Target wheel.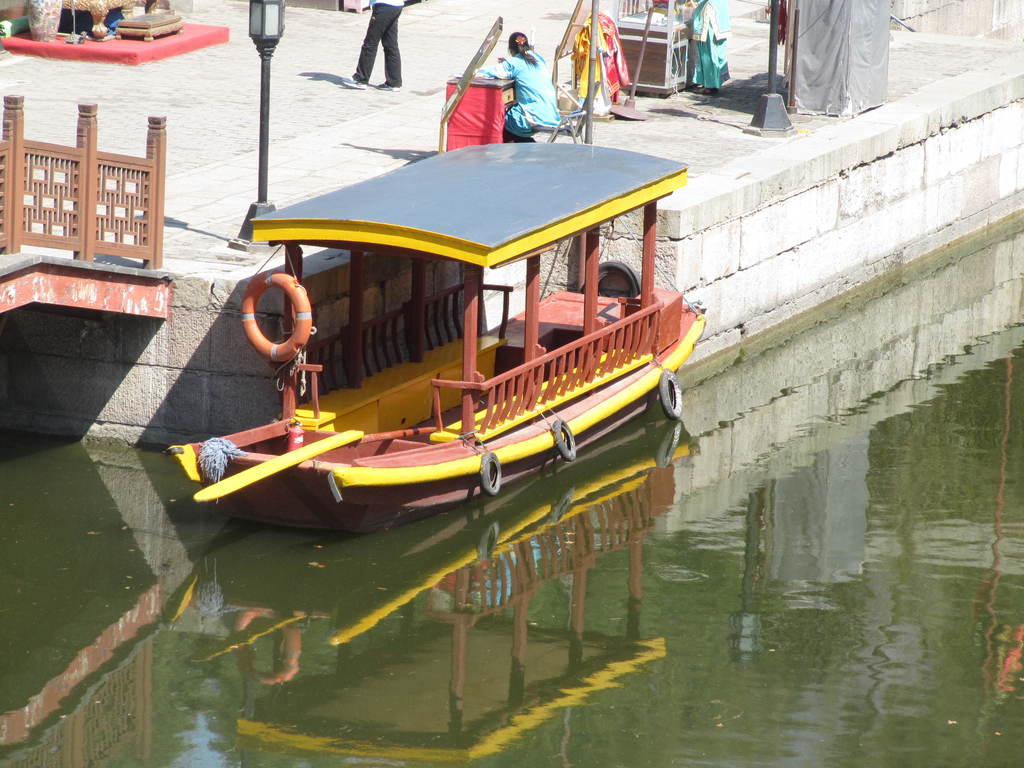
Target region: bbox=[662, 367, 683, 421].
